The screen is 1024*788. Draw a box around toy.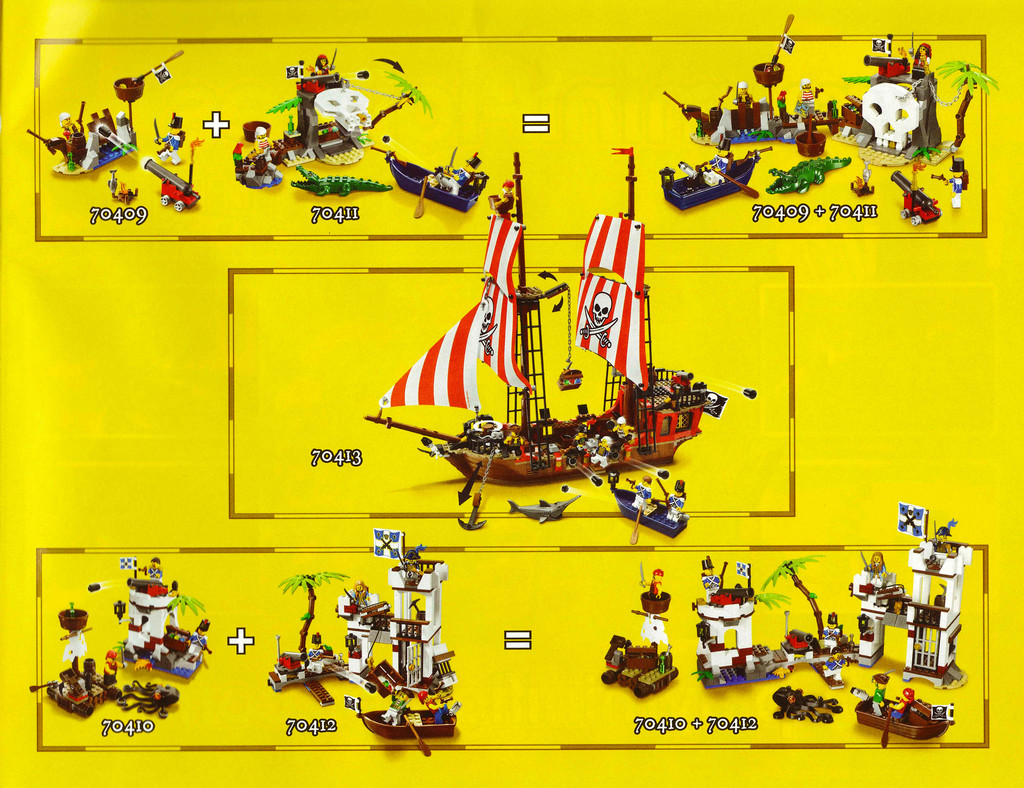
{"x1": 230, "y1": 128, "x2": 285, "y2": 189}.
